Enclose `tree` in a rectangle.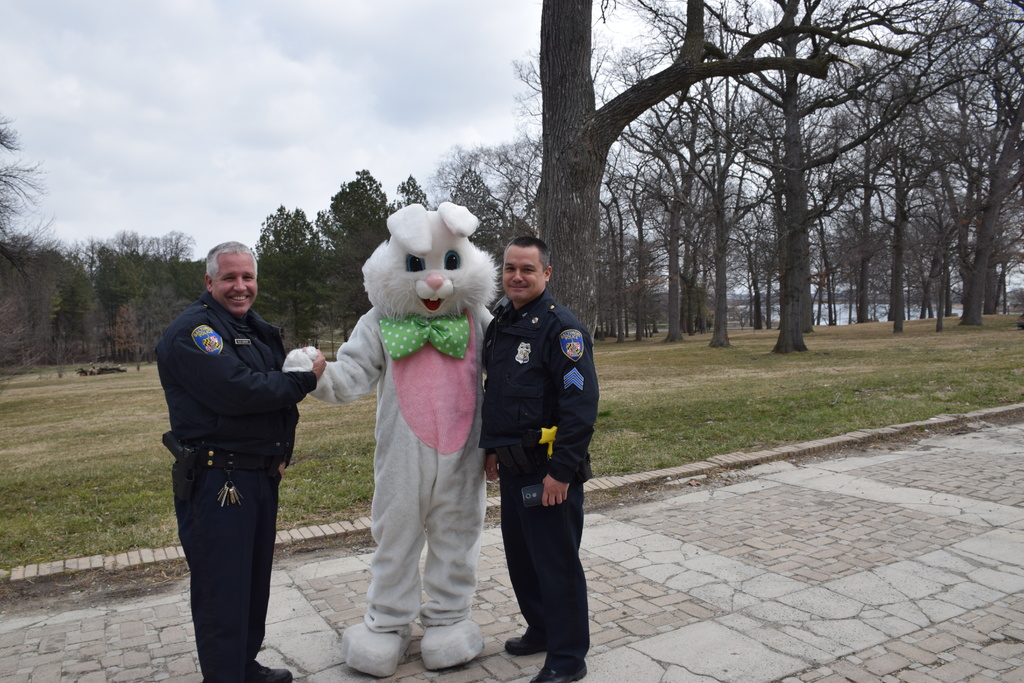
box(0, 114, 39, 244).
